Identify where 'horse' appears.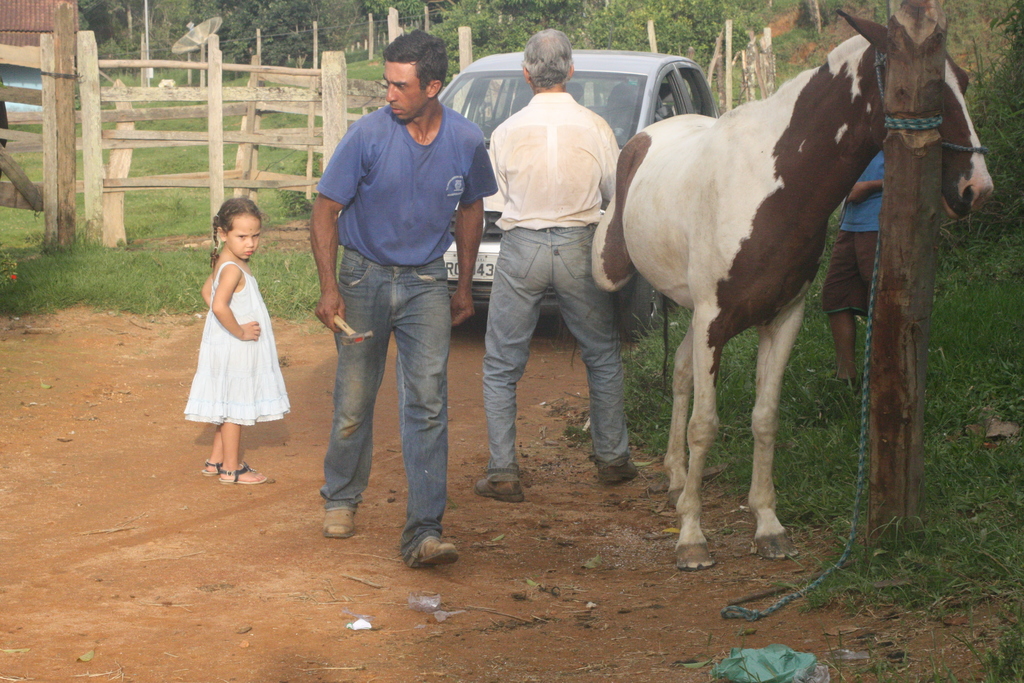
Appears at [551, 9, 996, 573].
